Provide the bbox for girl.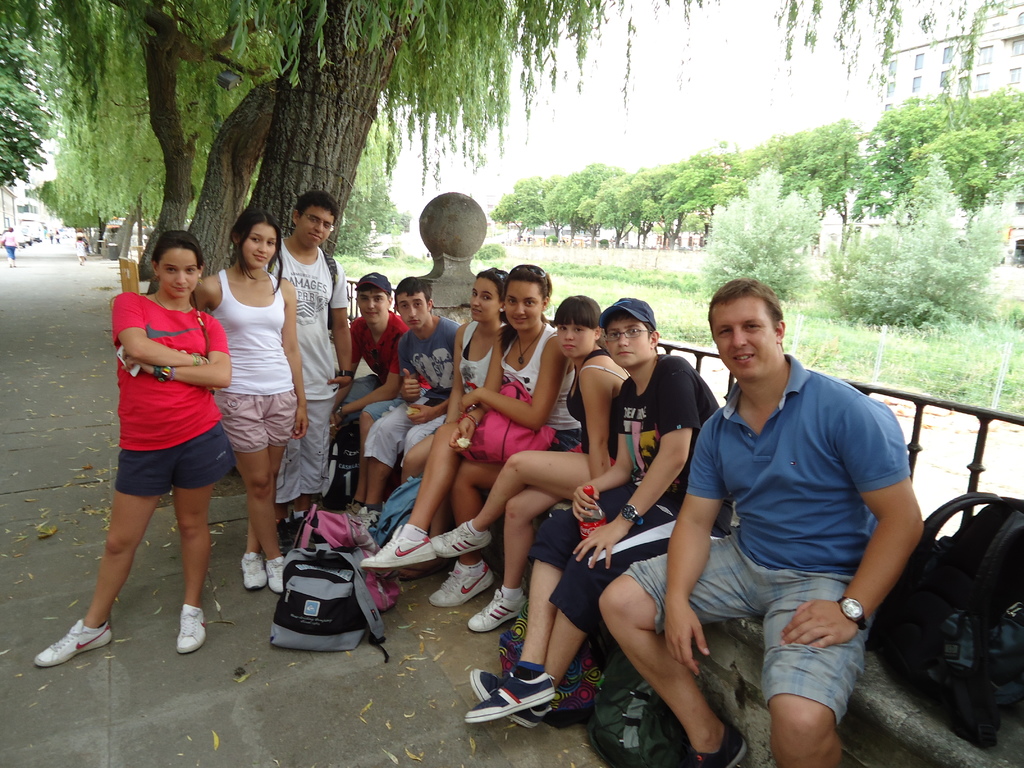
pyautogui.locateOnScreen(356, 262, 575, 610).
